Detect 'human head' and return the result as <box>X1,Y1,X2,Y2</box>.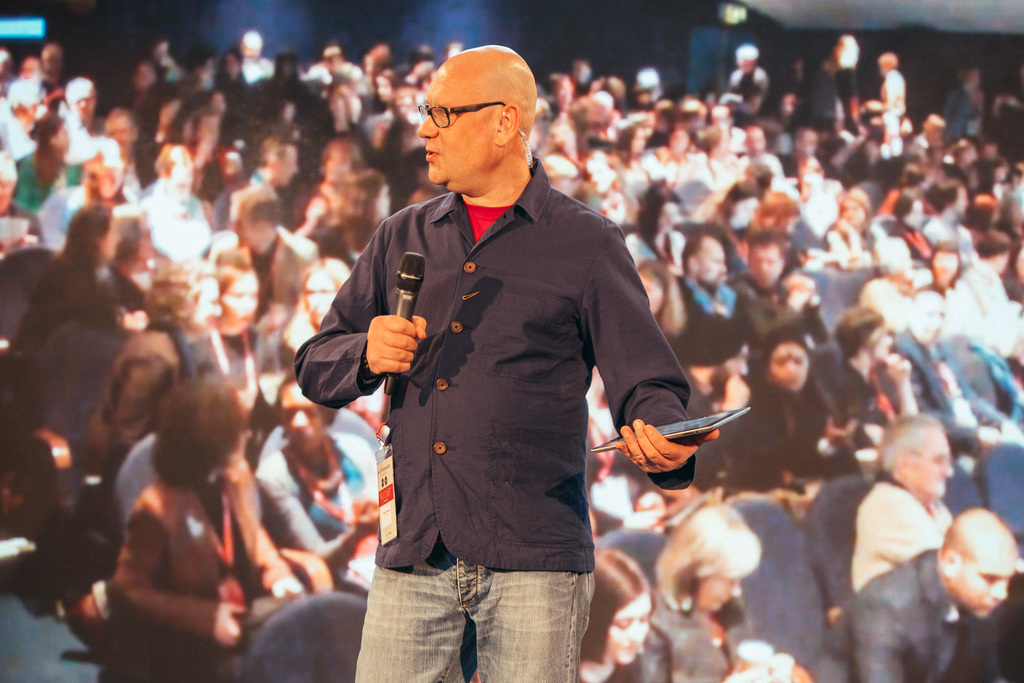
<box>300,259,353,331</box>.
